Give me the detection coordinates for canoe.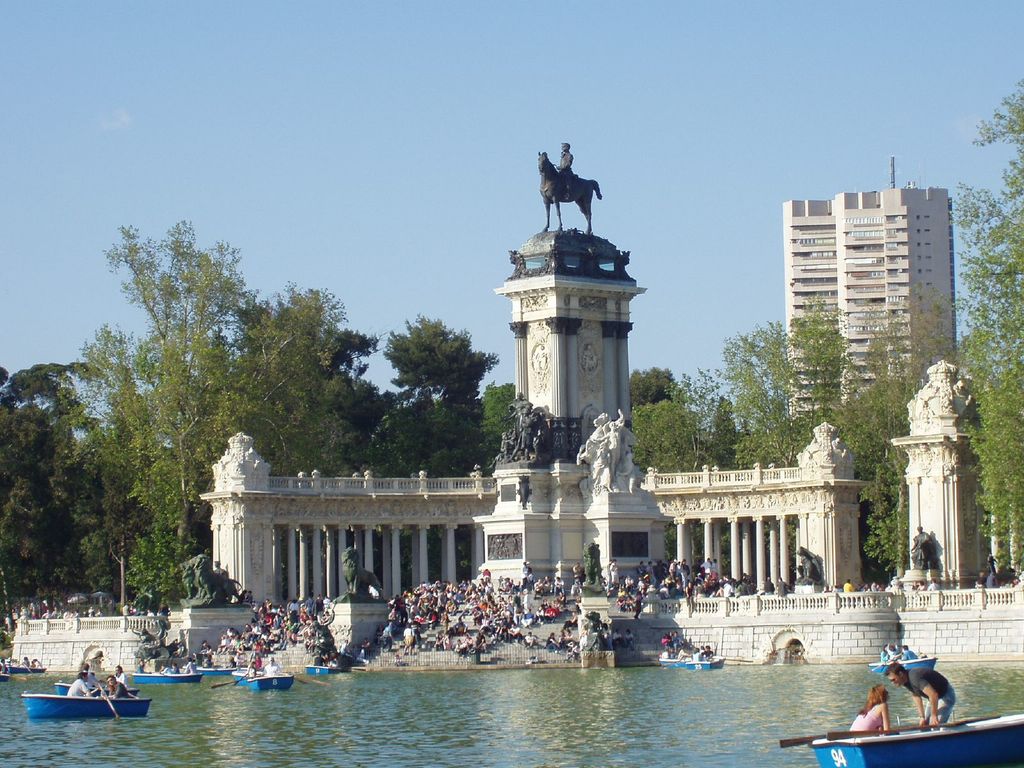
659/659/681/669.
